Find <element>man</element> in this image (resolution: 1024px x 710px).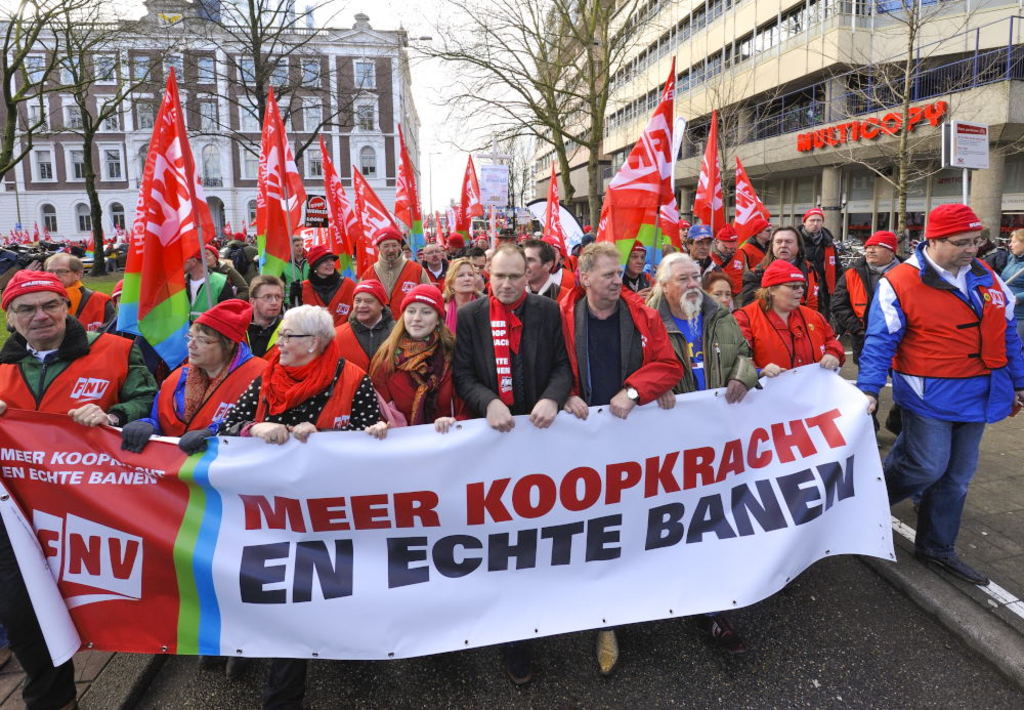
{"x1": 793, "y1": 205, "x2": 844, "y2": 323}.
